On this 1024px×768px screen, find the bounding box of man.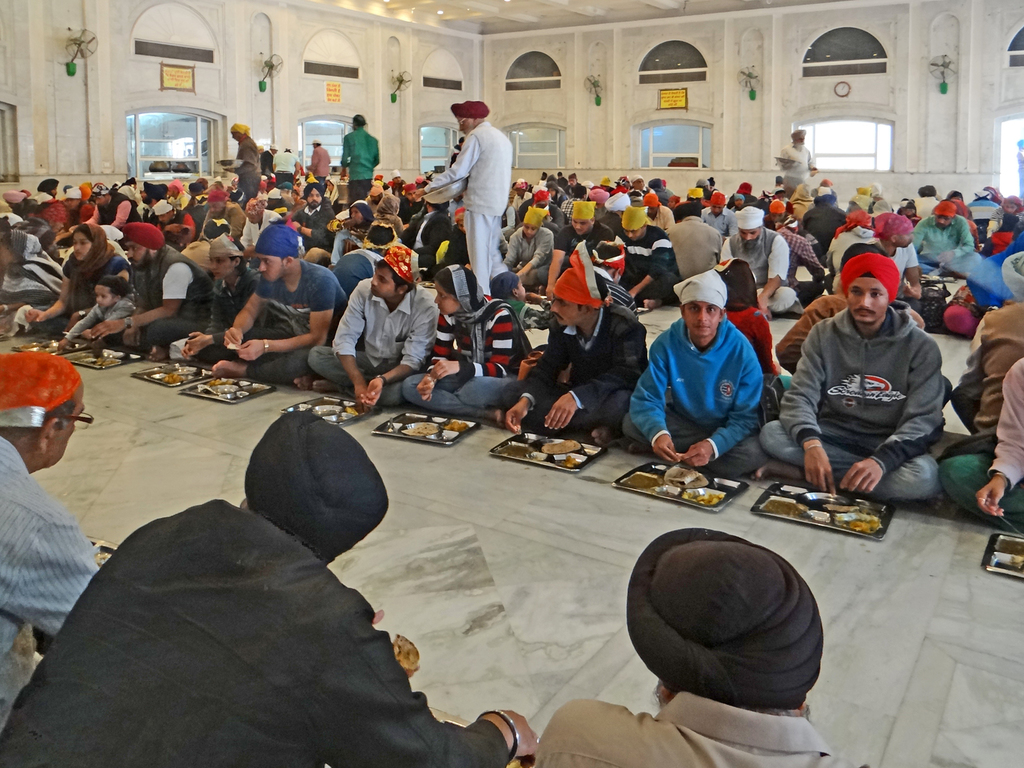
Bounding box: (x1=524, y1=529, x2=873, y2=767).
